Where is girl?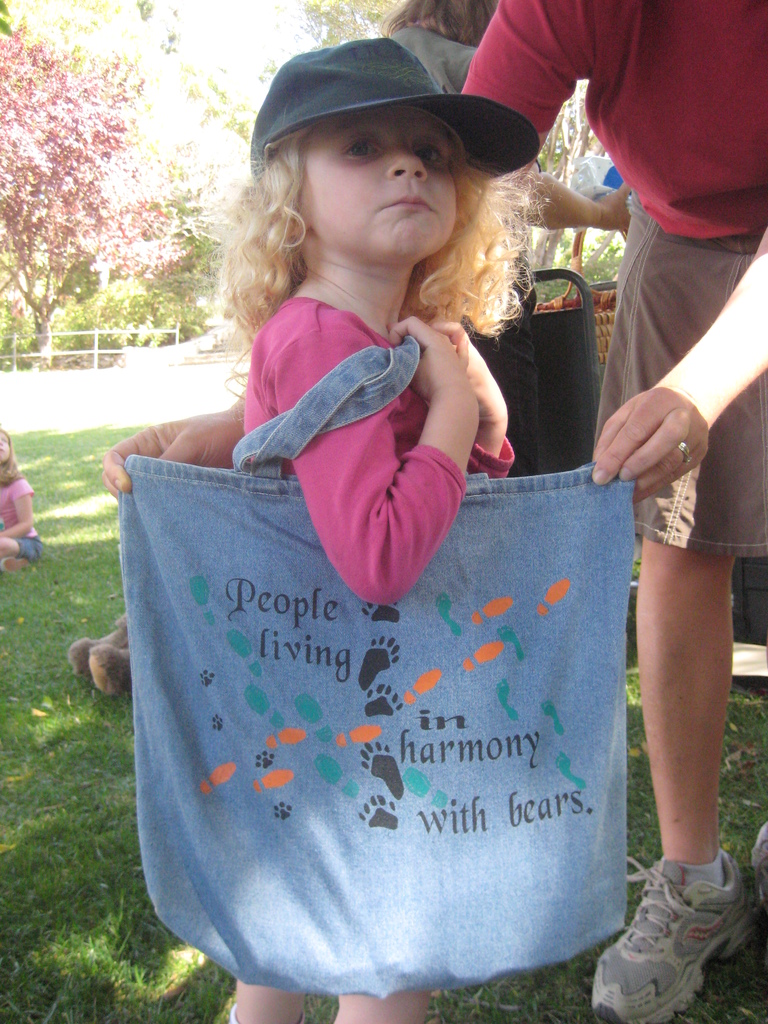
locate(0, 422, 44, 577).
